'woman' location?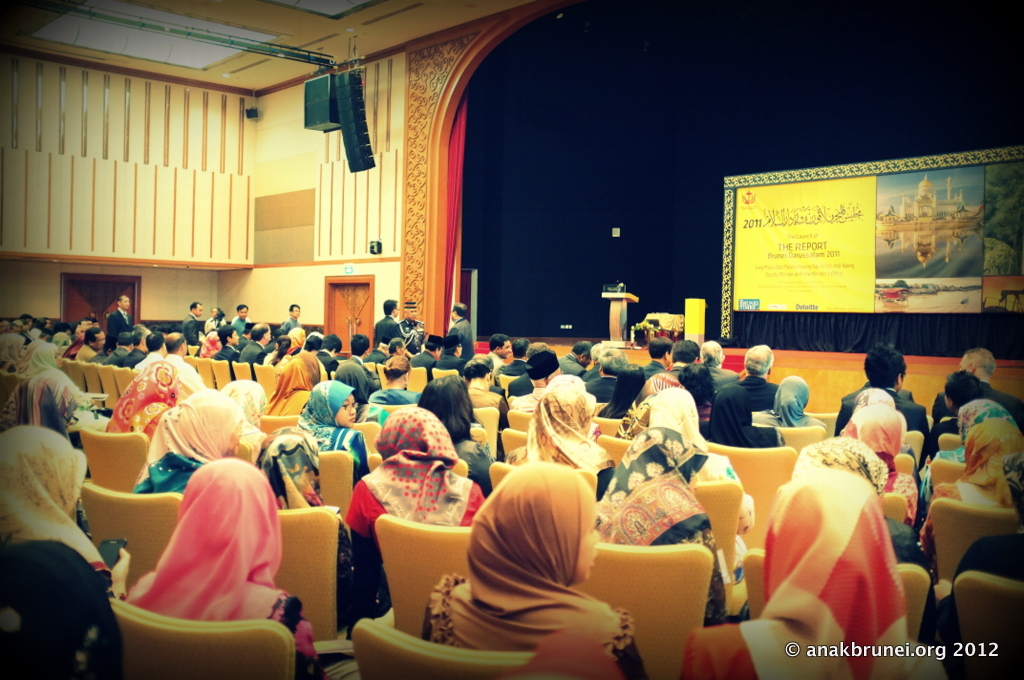
region(593, 430, 720, 621)
